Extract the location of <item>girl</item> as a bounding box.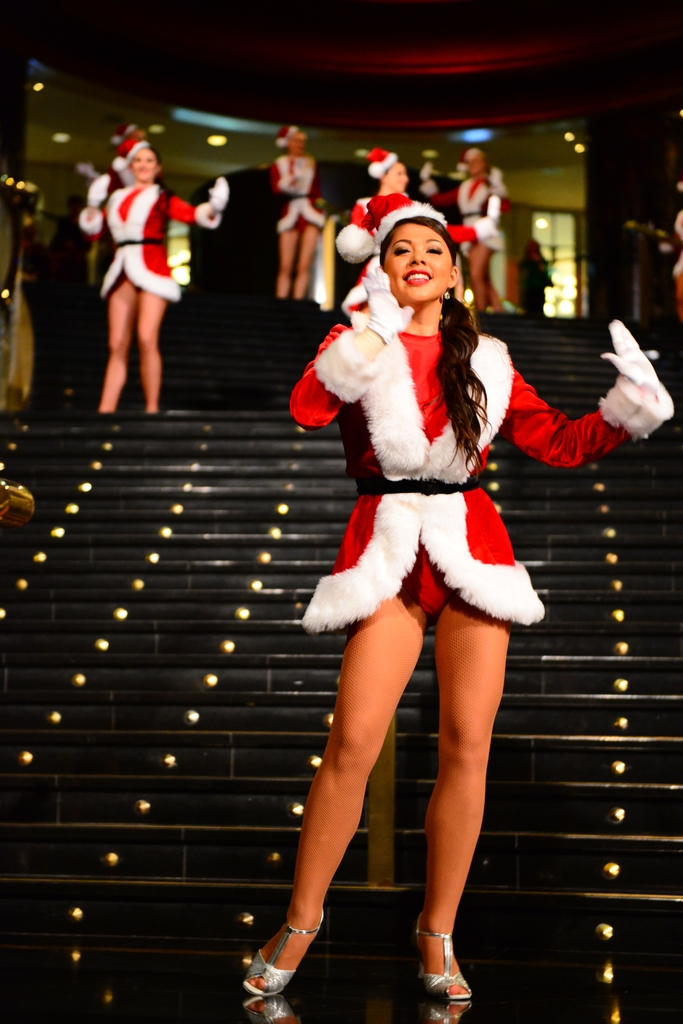
(x1=421, y1=134, x2=512, y2=316).
